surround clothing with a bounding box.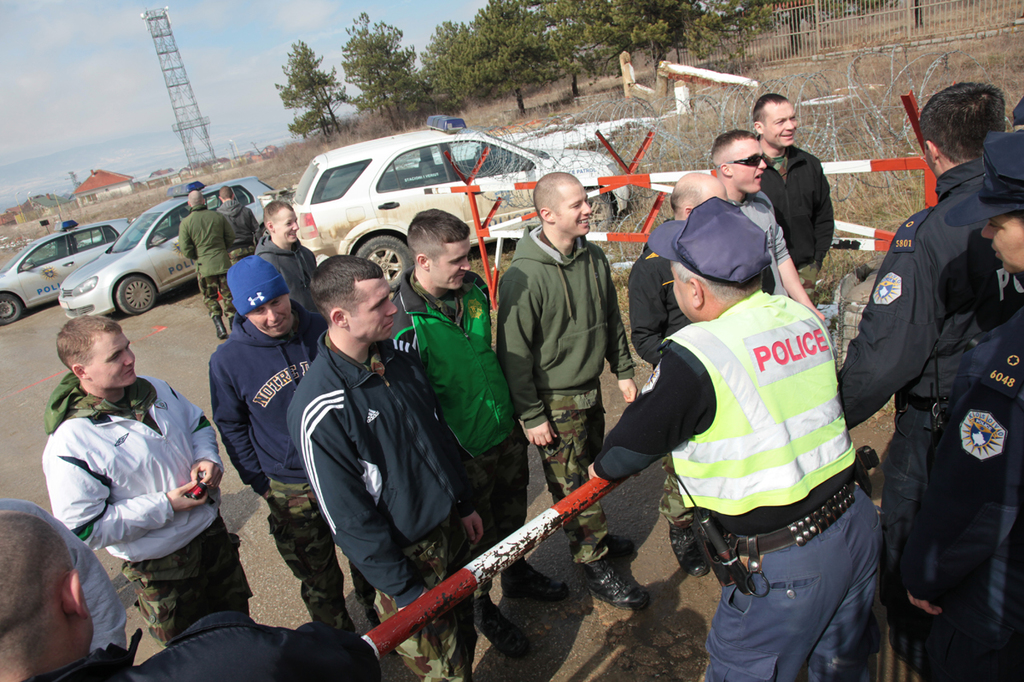
[773, 142, 834, 277].
